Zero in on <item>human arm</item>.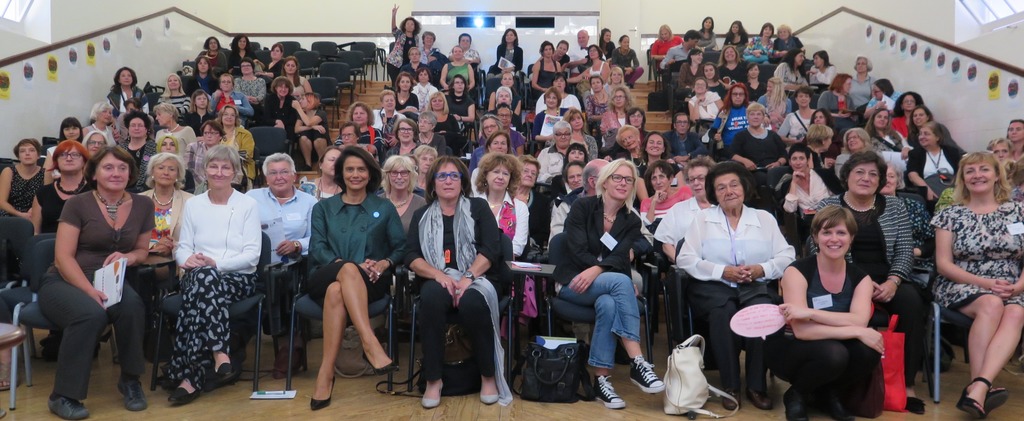
Zeroed in: box(945, 217, 1007, 306).
